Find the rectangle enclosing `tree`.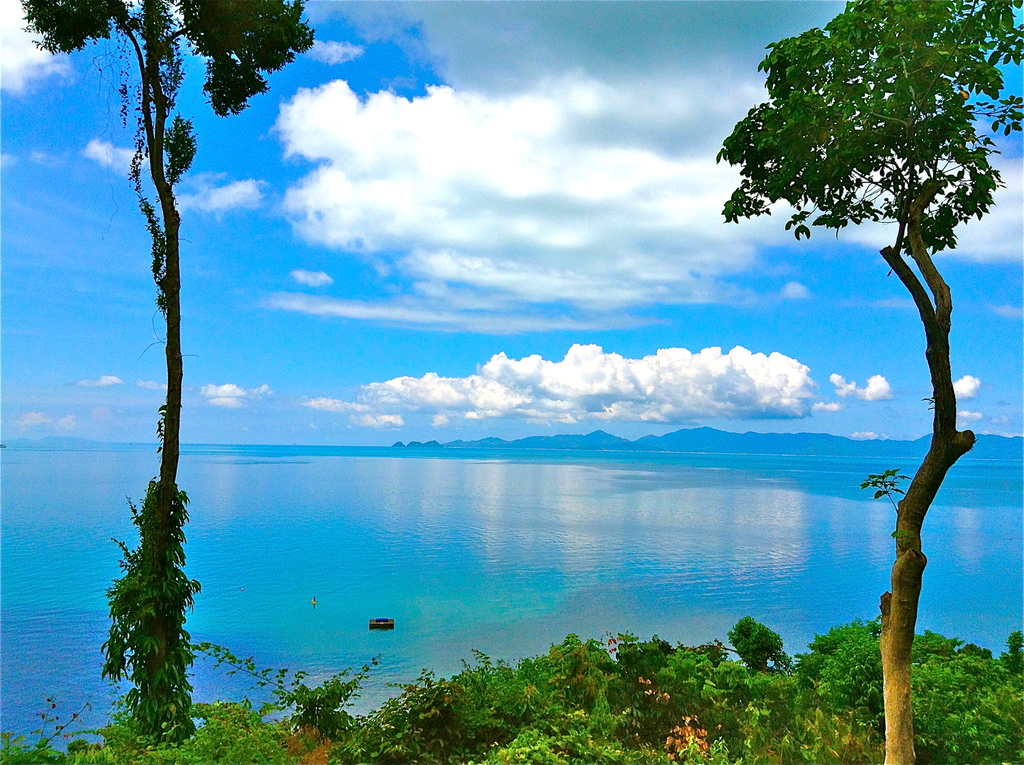
(323,632,723,764).
